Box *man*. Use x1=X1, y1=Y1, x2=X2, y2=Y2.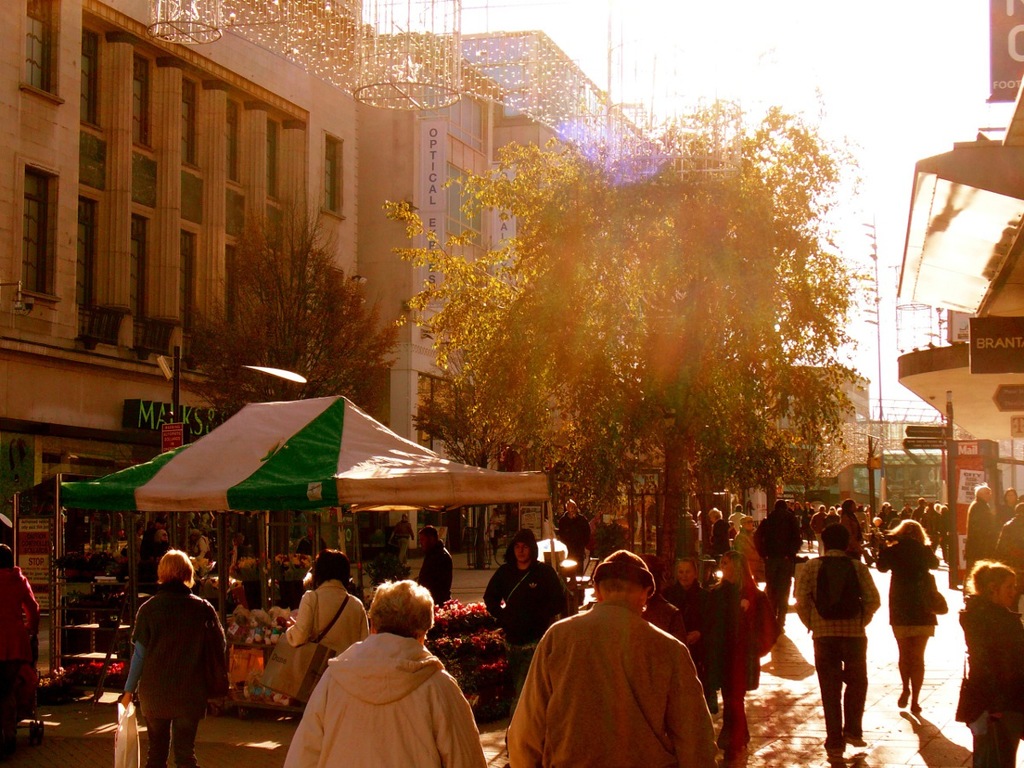
x1=793, y1=526, x2=878, y2=759.
